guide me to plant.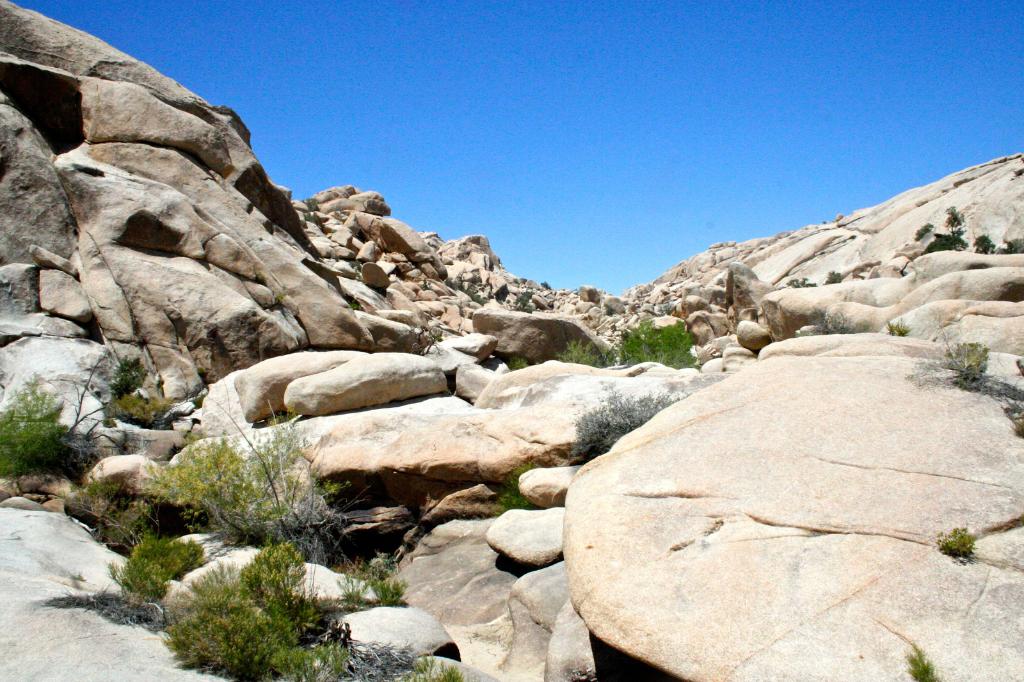
Guidance: BBox(105, 388, 165, 424).
